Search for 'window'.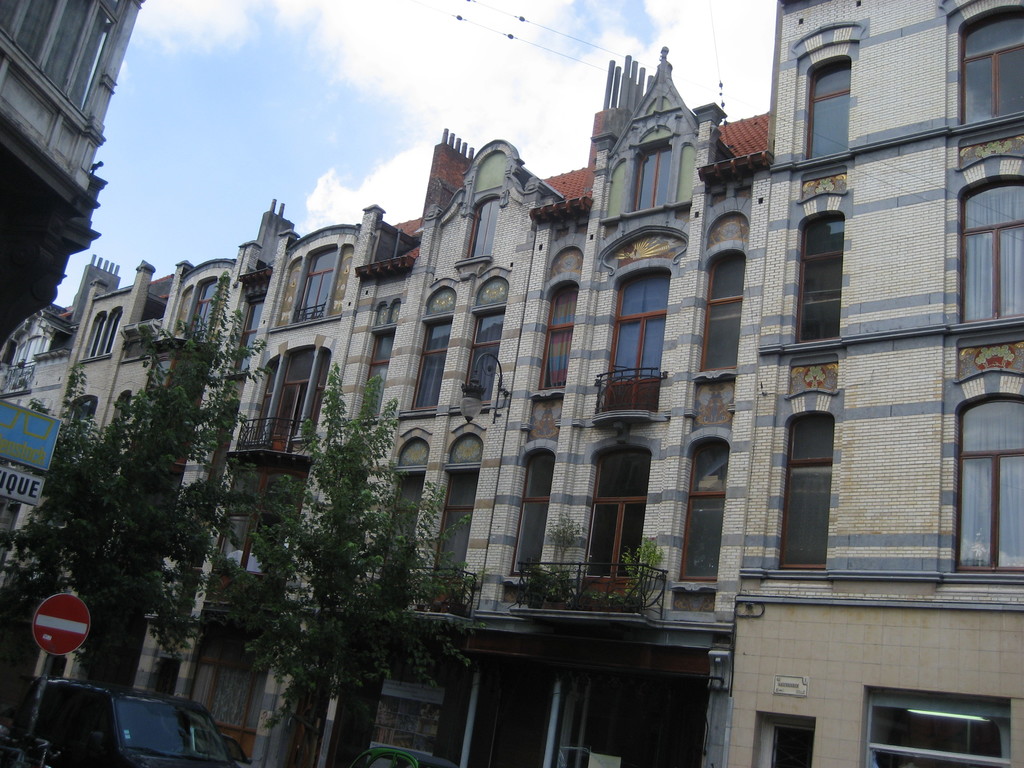
Found at box(799, 212, 837, 337).
